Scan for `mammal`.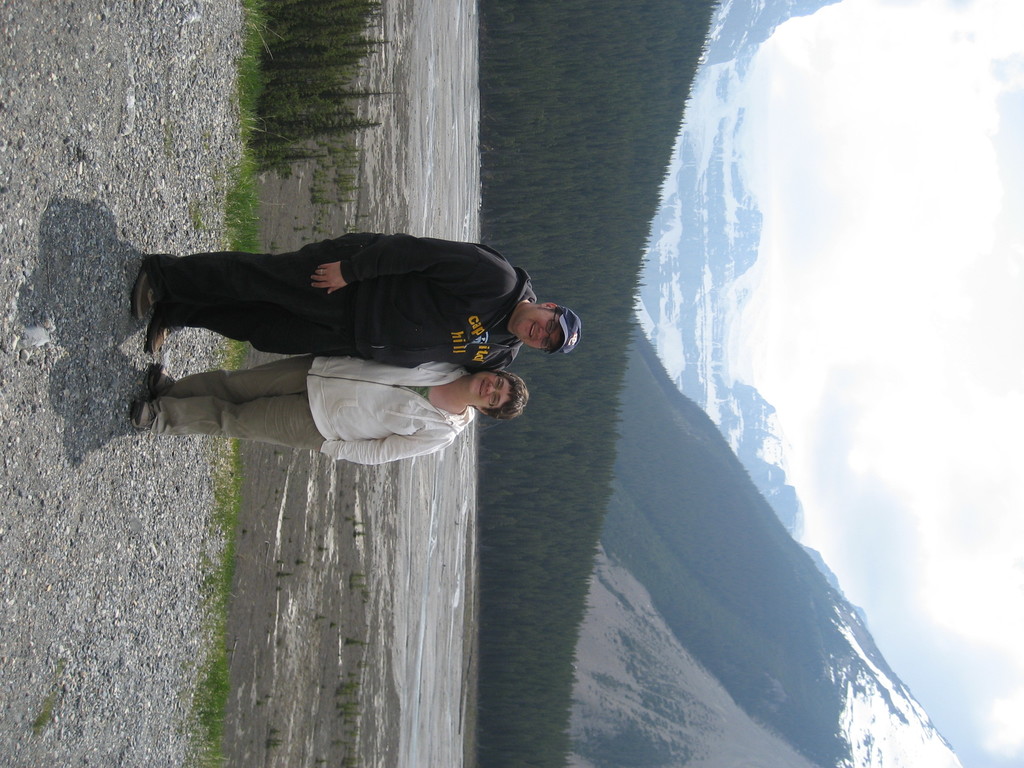
Scan result: (x1=176, y1=236, x2=573, y2=413).
